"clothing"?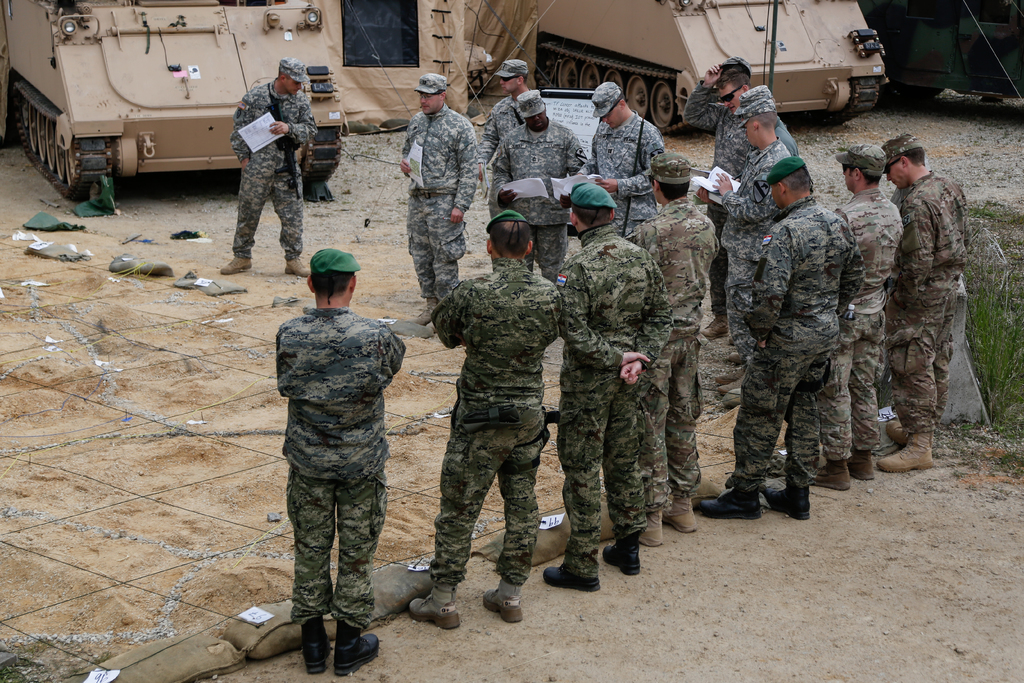
x1=762, y1=154, x2=804, y2=188
